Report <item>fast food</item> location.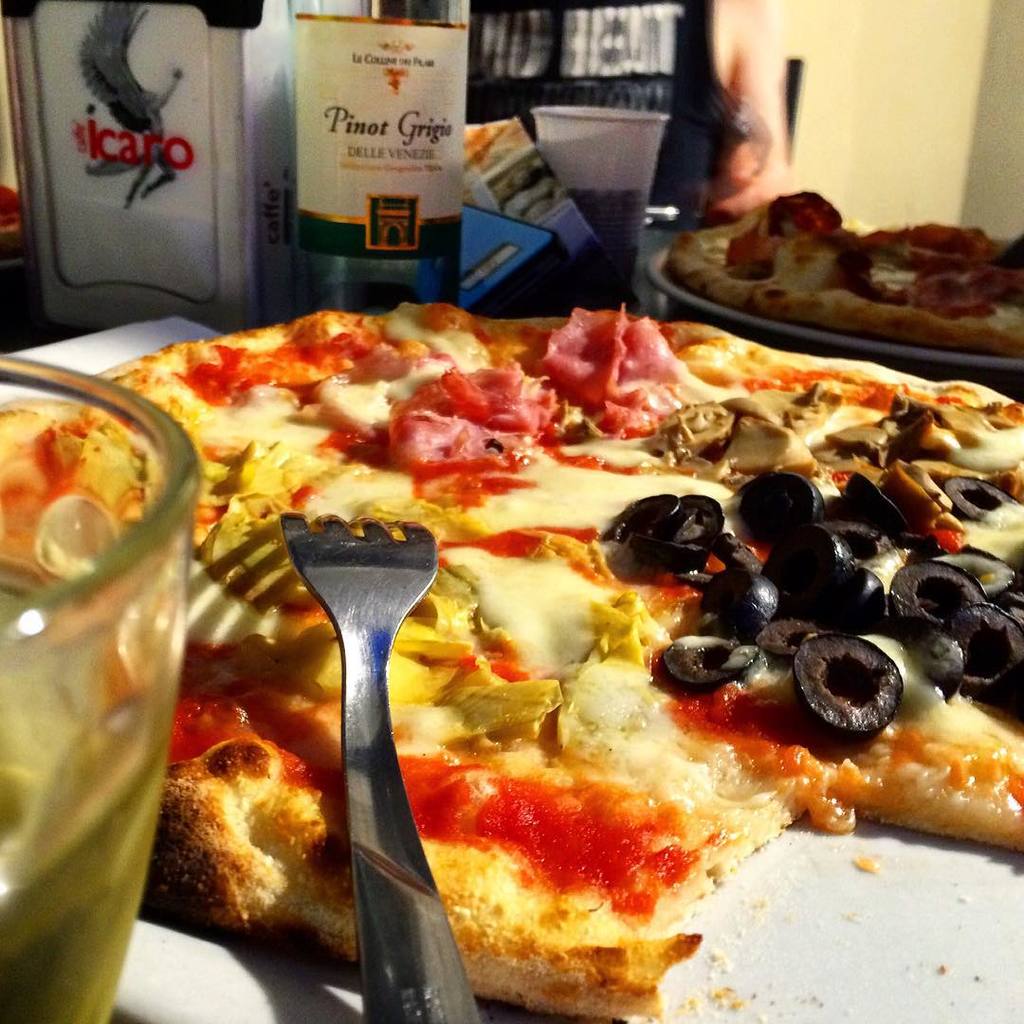
Report: region(111, 281, 1023, 927).
